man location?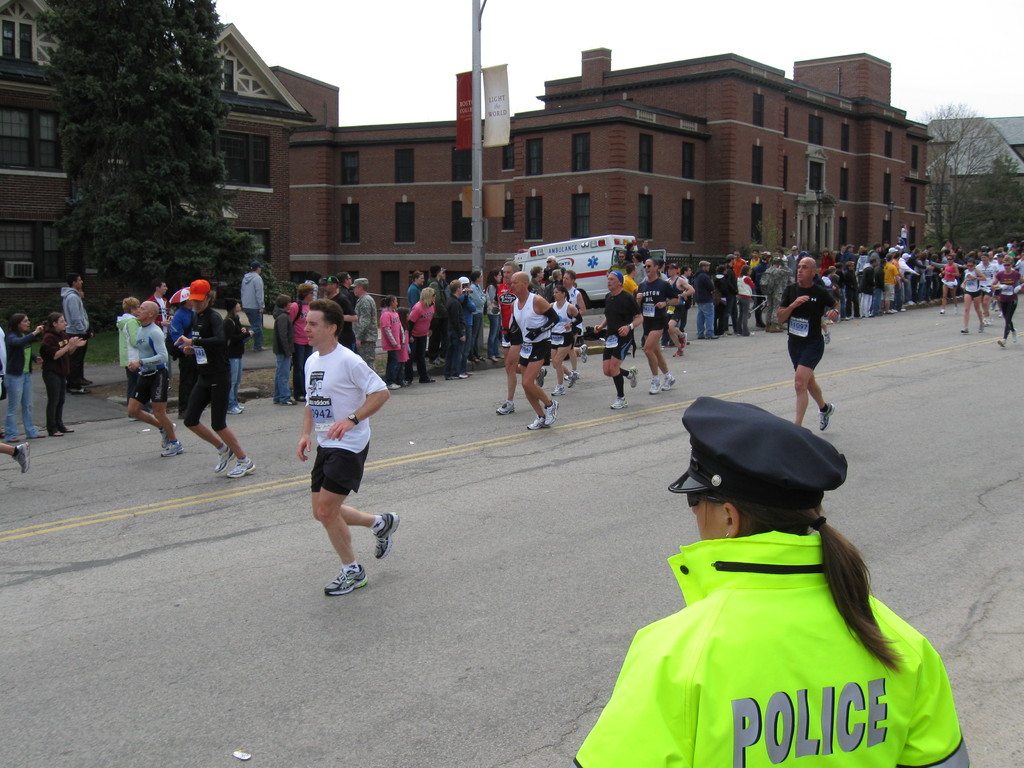
<box>286,303,394,605</box>
